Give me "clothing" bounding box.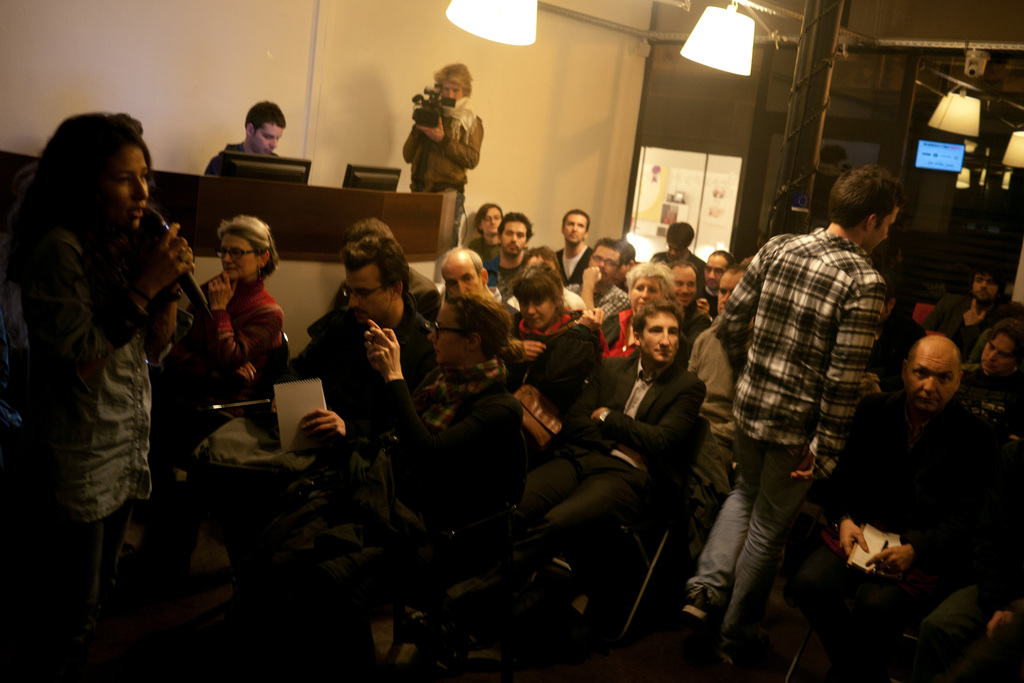
{"x1": 489, "y1": 248, "x2": 523, "y2": 293}.
